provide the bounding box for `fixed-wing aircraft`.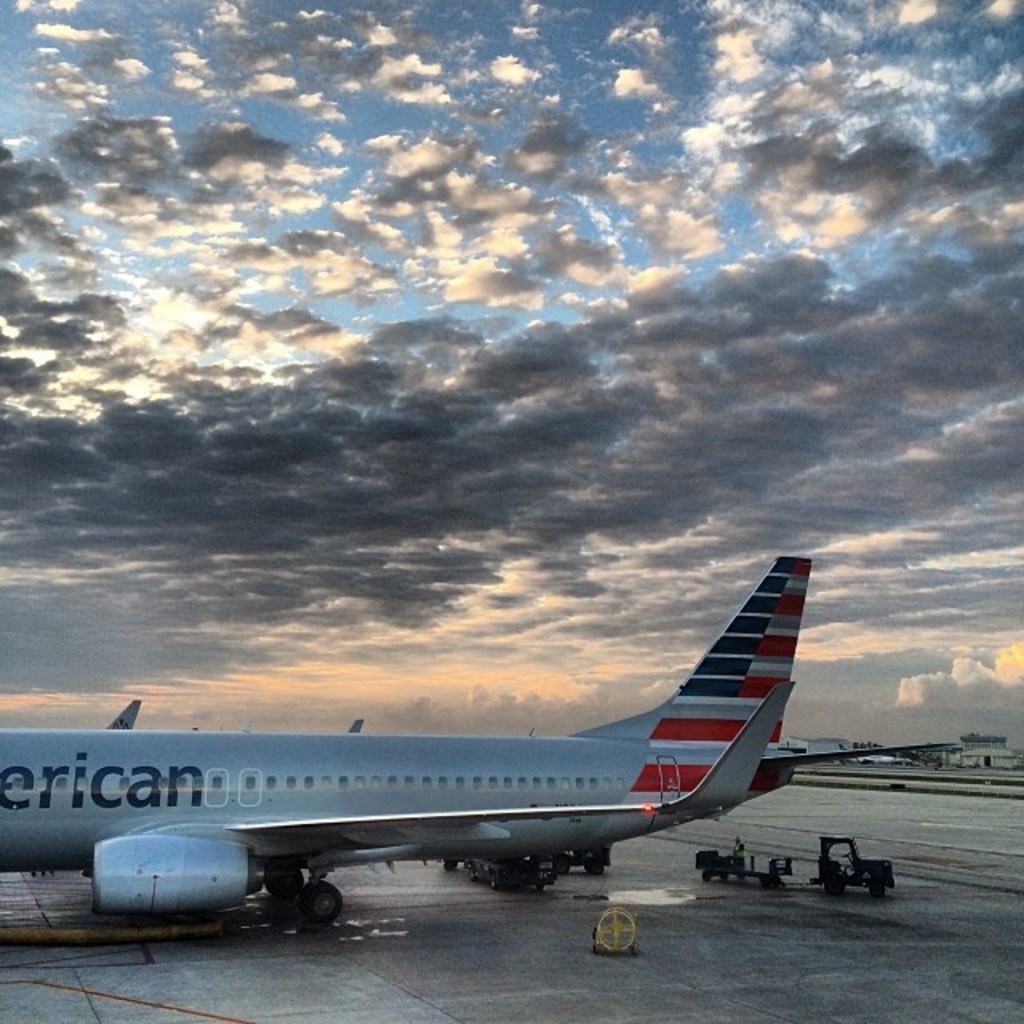
box=[102, 699, 139, 736].
